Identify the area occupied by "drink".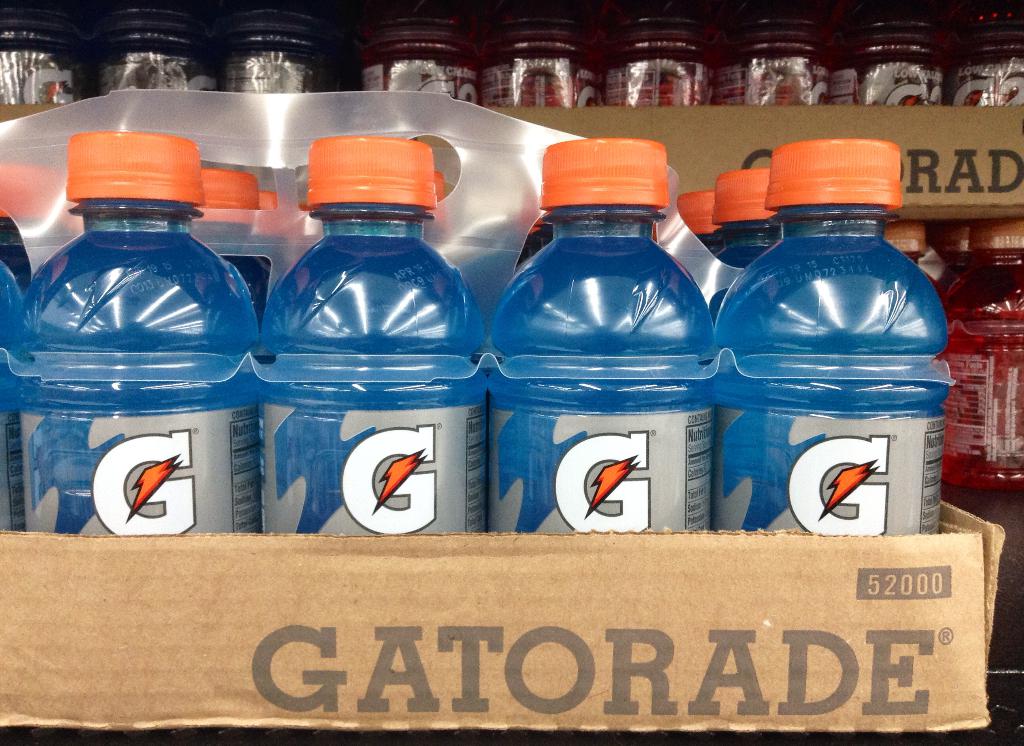
Area: x1=519, y1=139, x2=723, y2=577.
